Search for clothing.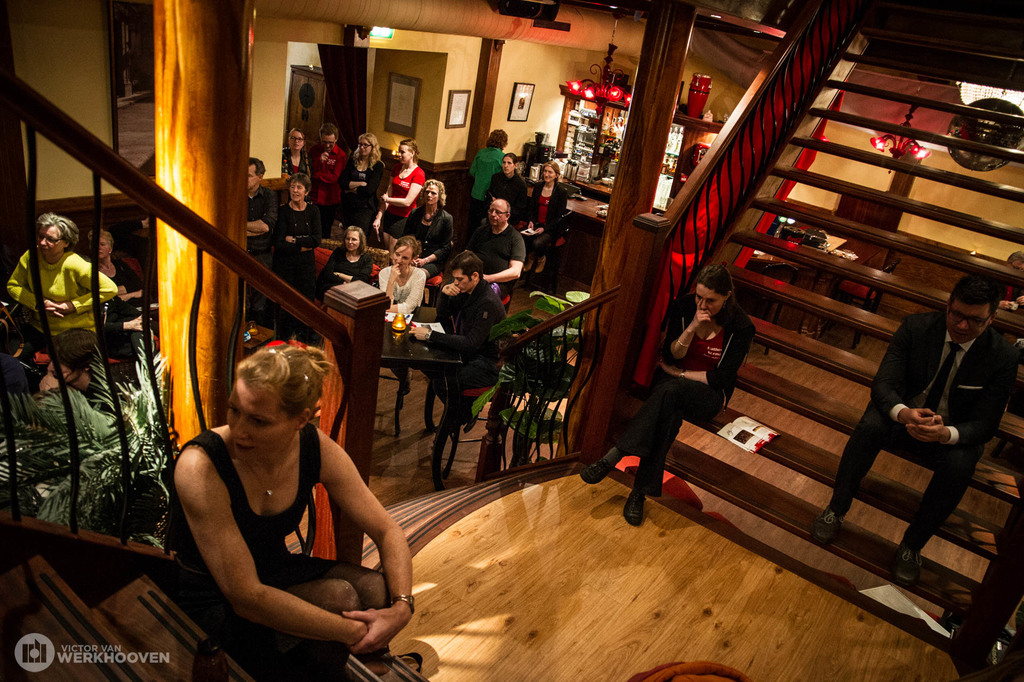
Found at (614, 300, 757, 493).
